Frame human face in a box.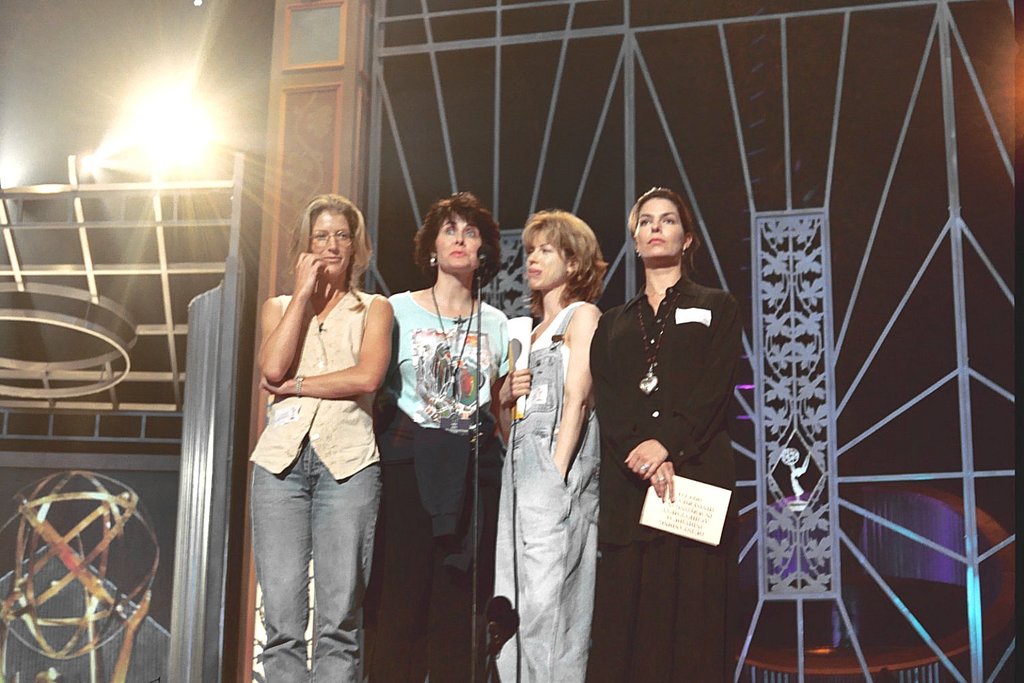
Rect(434, 220, 483, 271).
